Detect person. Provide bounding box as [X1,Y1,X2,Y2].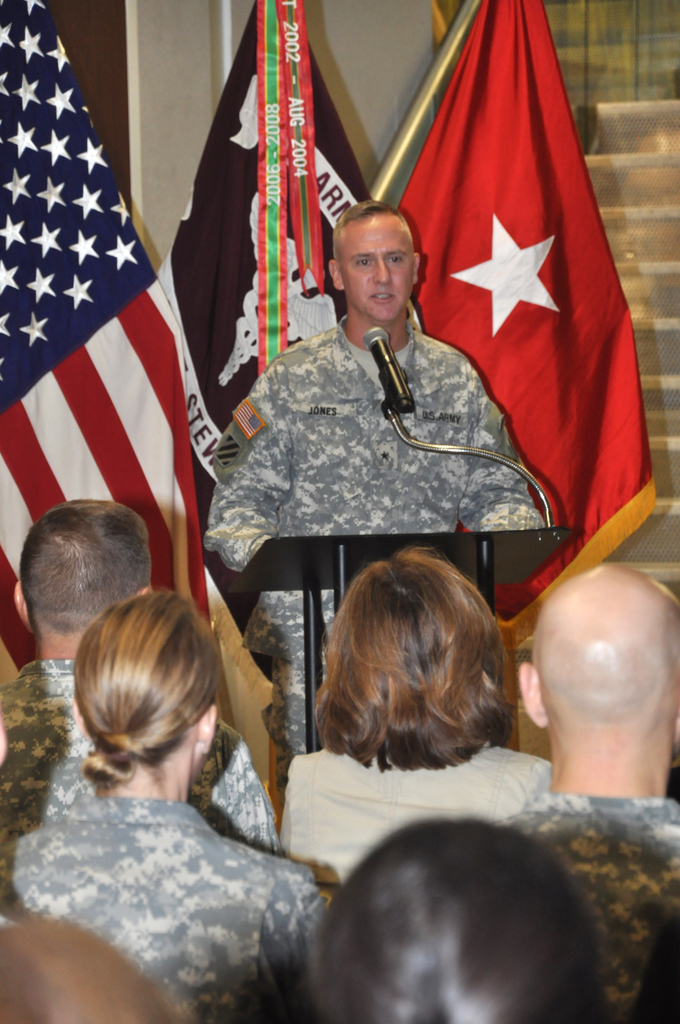
[5,918,171,1023].
